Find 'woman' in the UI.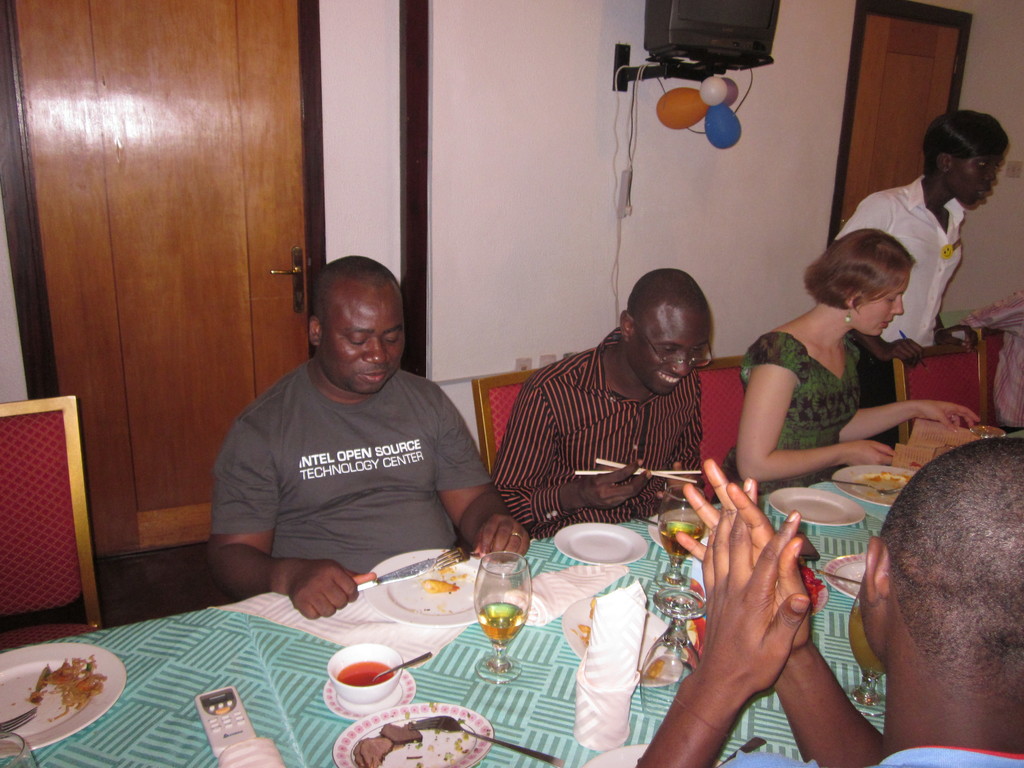
UI element at {"left": 702, "top": 201, "right": 950, "bottom": 512}.
